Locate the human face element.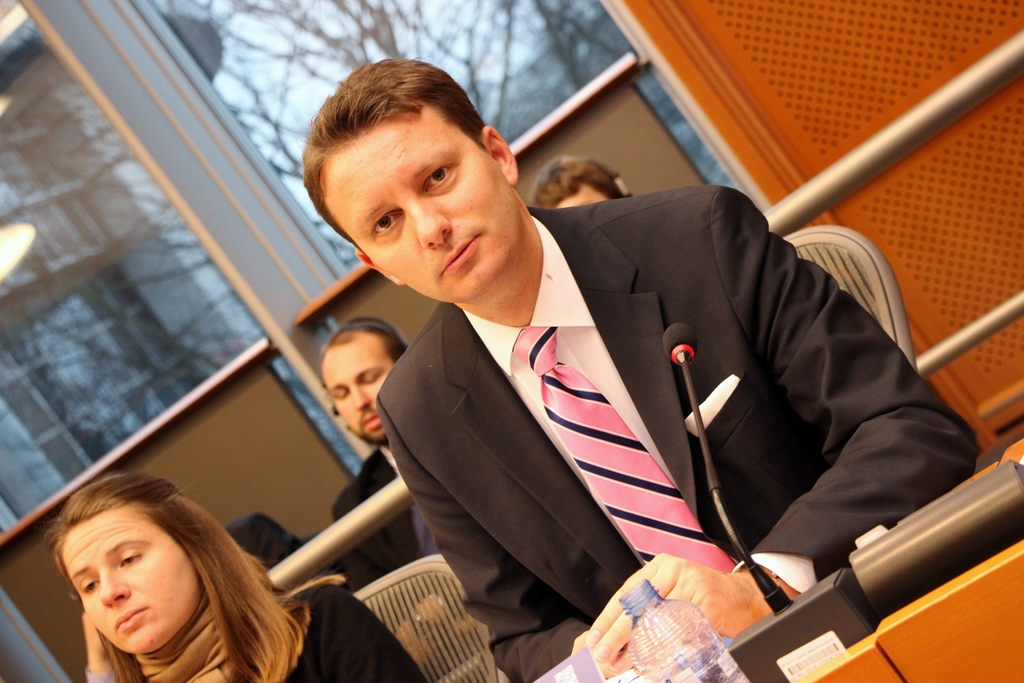
Element bbox: [324,338,395,447].
